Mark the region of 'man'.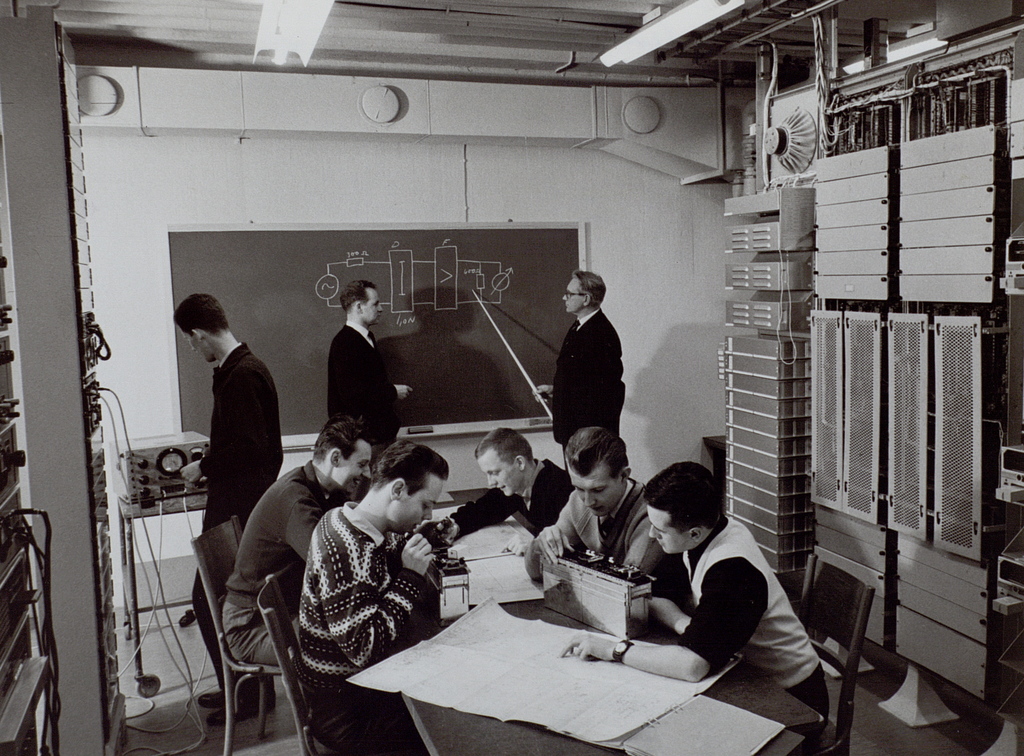
Region: crop(299, 438, 459, 755).
